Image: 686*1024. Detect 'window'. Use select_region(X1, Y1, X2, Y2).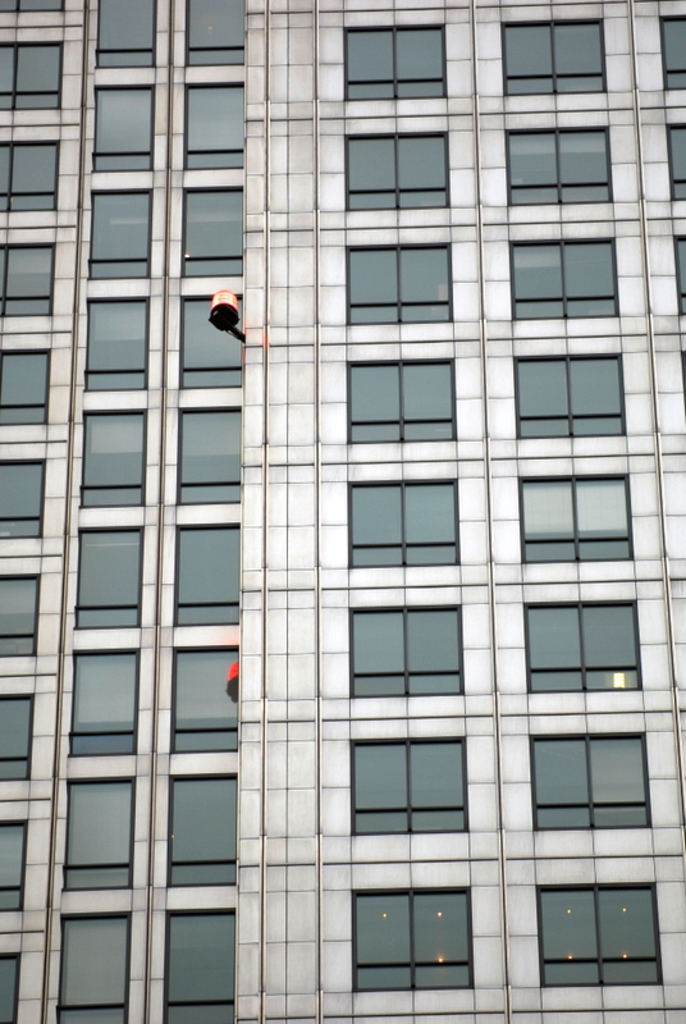
select_region(668, 236, 685, 314).
